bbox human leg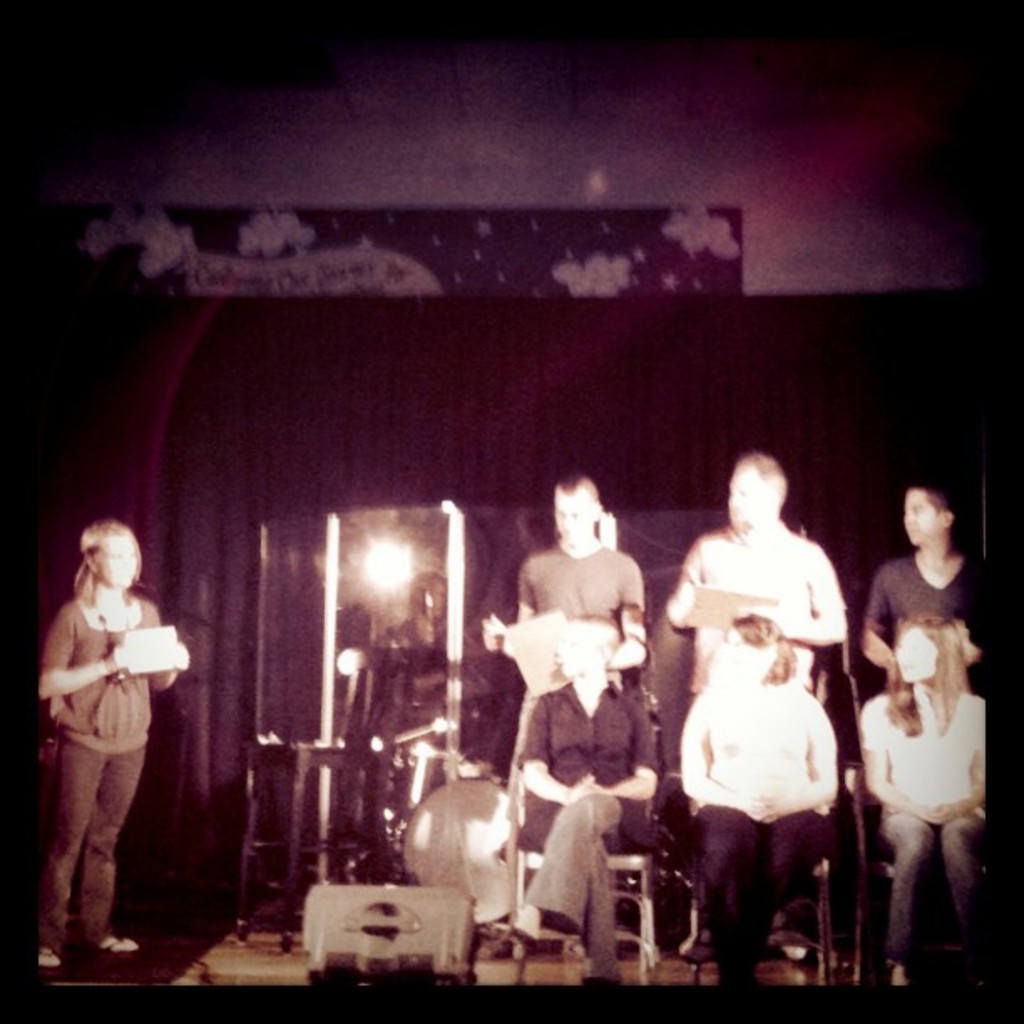
693 806 758 992
